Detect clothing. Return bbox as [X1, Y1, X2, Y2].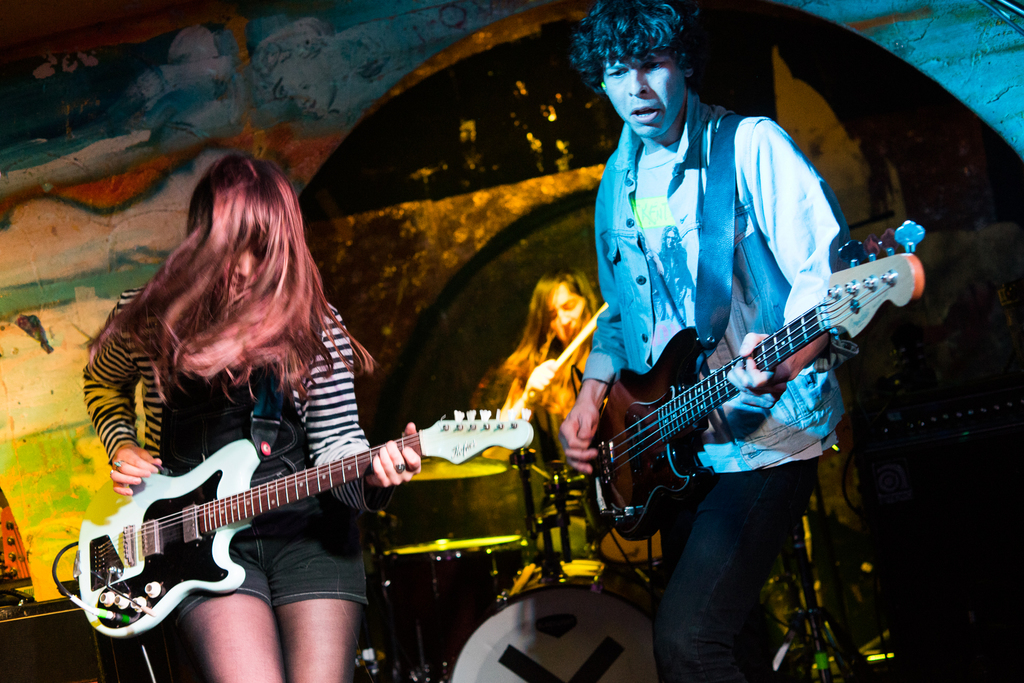
[108, 274, 426, 649].
